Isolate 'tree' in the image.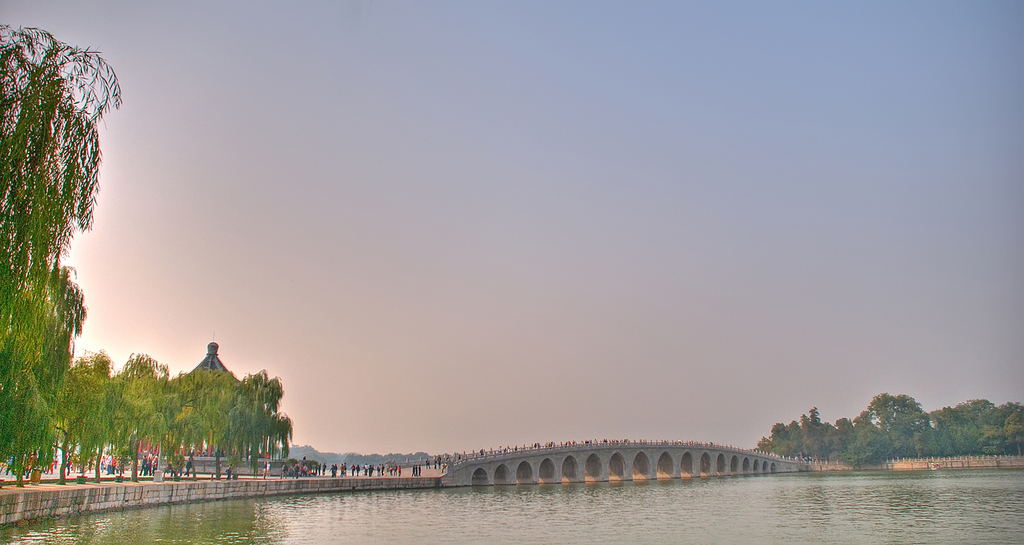
Isolated region: {"left": 1, "top": 22, "right": 127, "bottom": 468}.
